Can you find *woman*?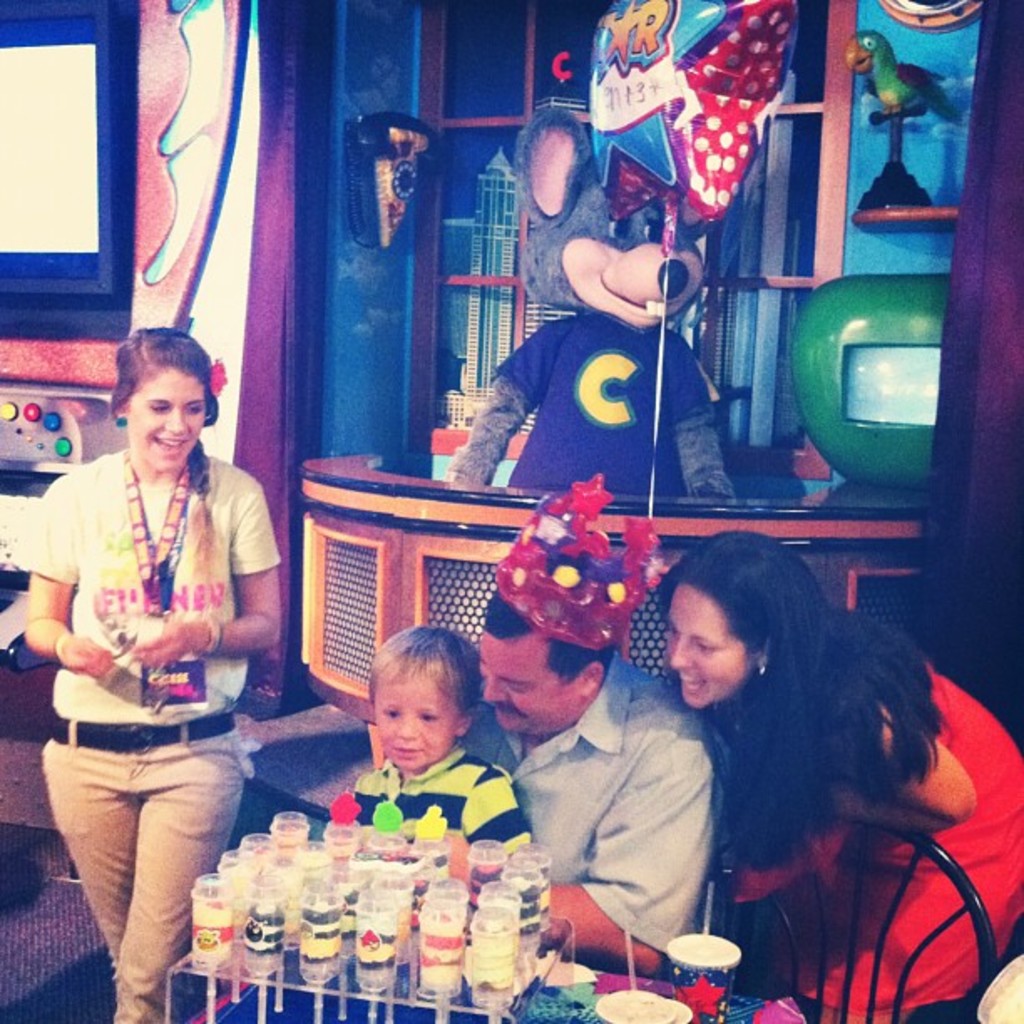
Yes, bounding box: {"left": 581, "top": 530, "right": 982, "bottom": 999}.
